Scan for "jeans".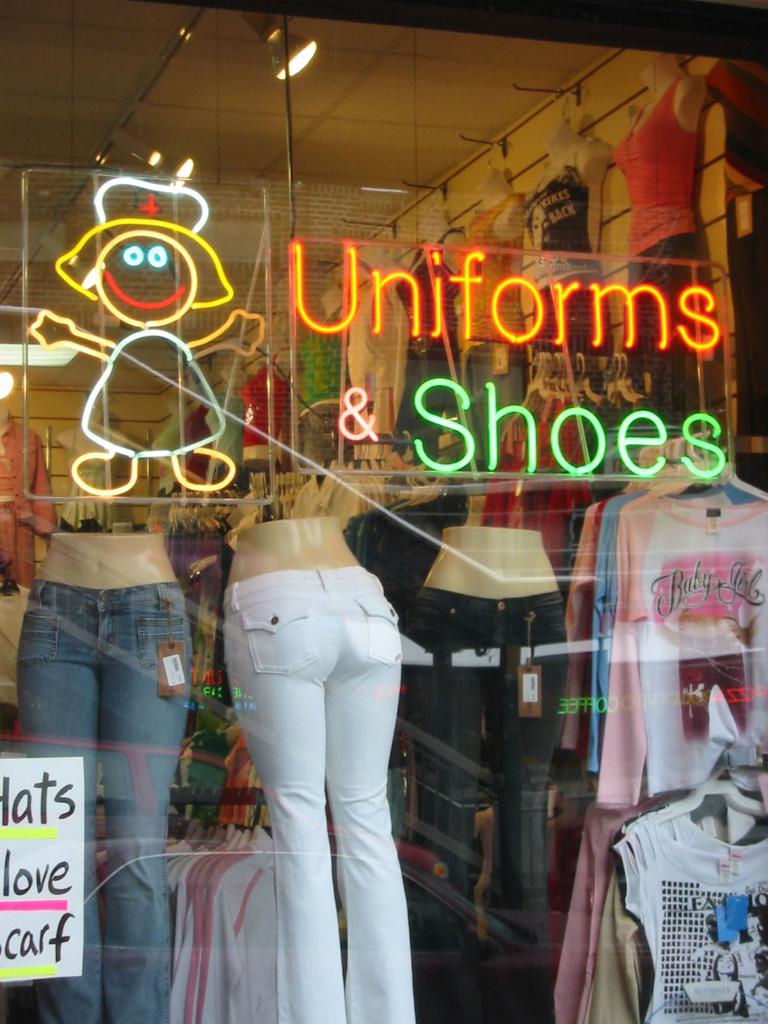
Scan result: 408, 581, 563, 979.
